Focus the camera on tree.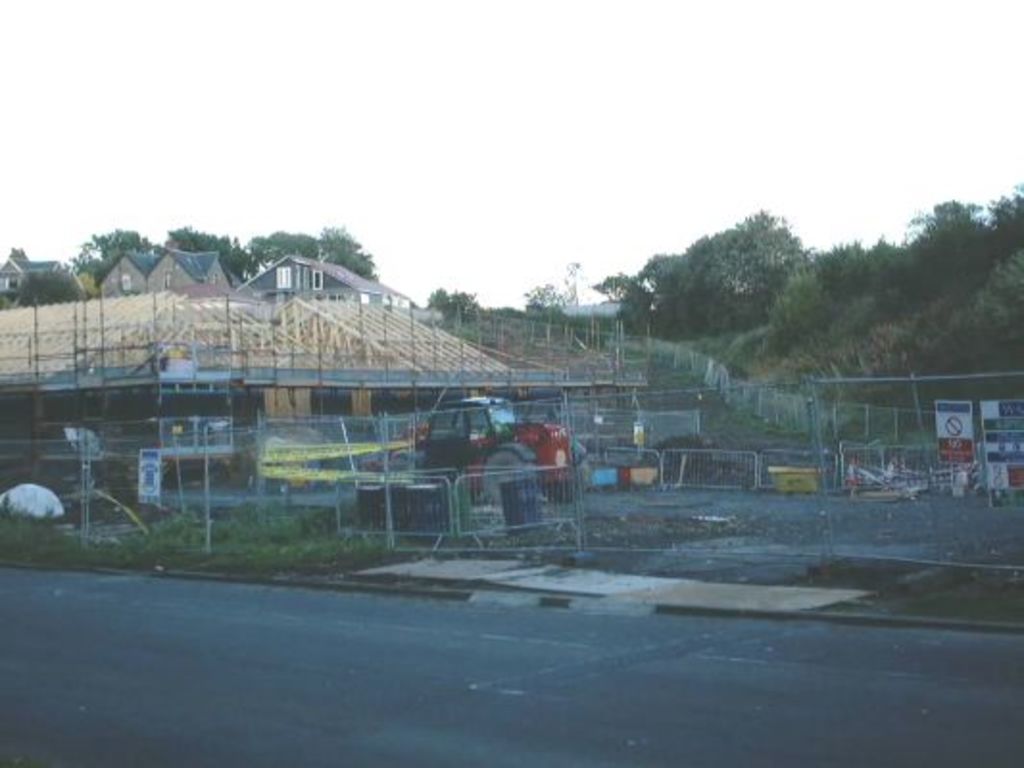
Focus region: Rect(415, 292, 488, 323).
